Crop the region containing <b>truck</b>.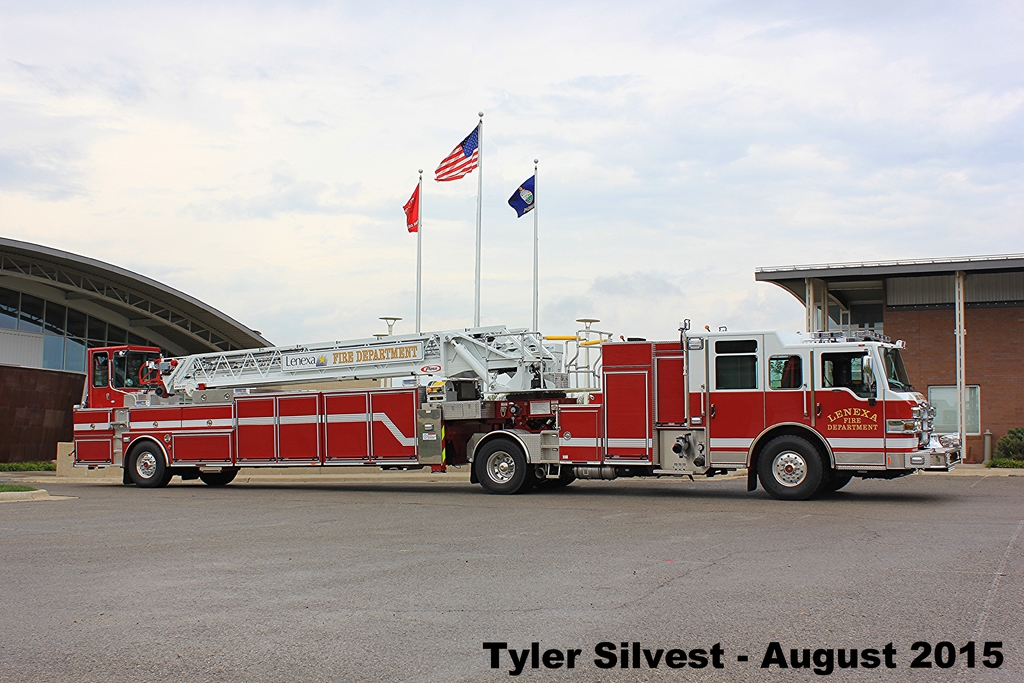
Crop region: <region>61, 324, 582, 493</region>.
